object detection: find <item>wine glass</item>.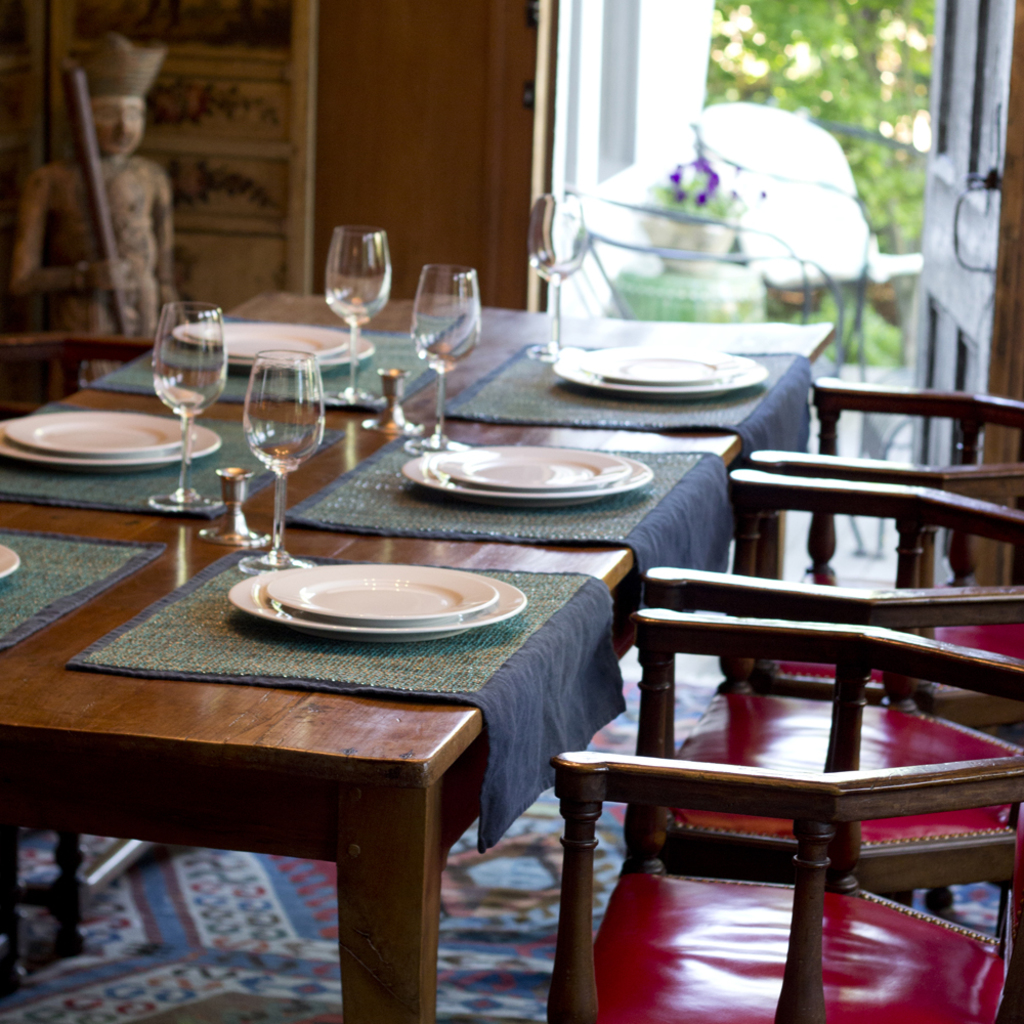
bbox=[409, 265, 485, 449].
